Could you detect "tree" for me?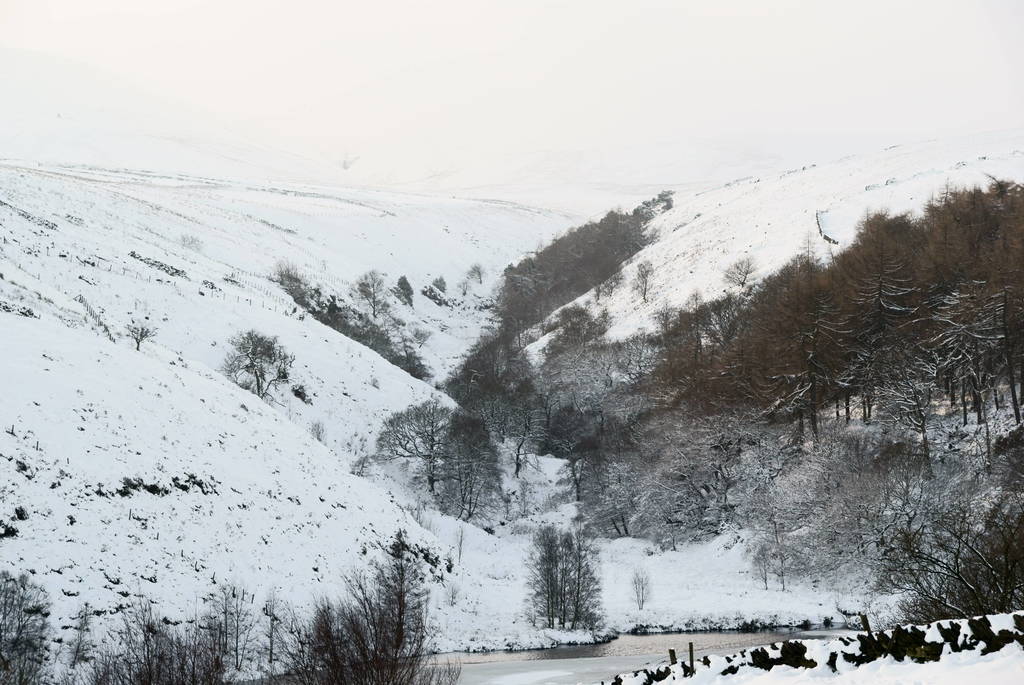
Detection result: pyautogui.locateOnScreen(18, 575, 58, 684).
